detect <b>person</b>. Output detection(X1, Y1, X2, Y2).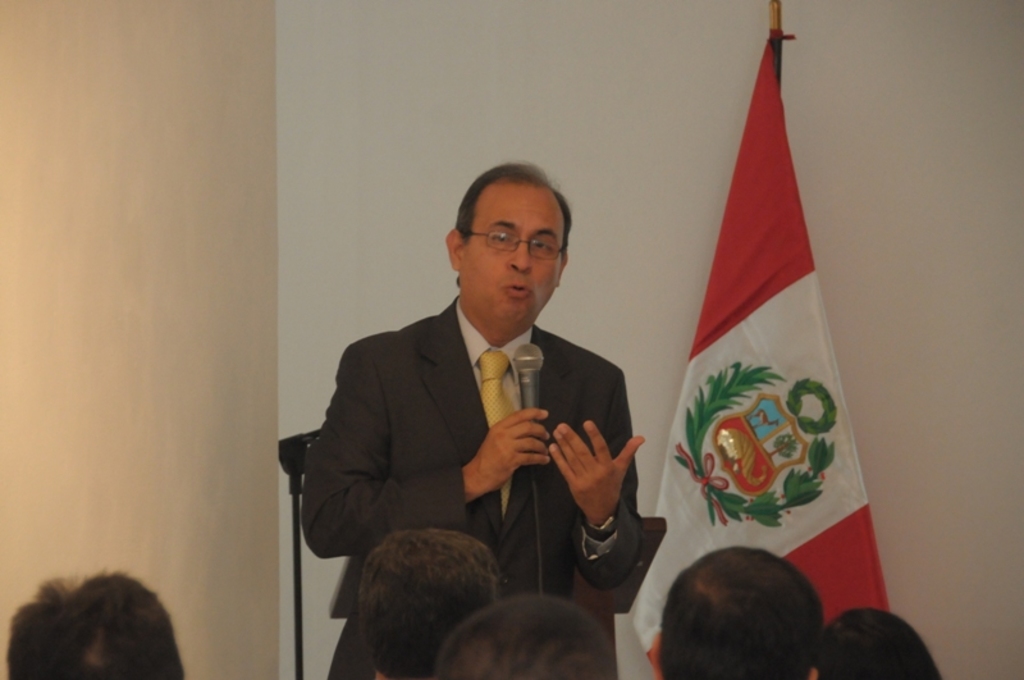
detection(353, 522, 503, 679).
